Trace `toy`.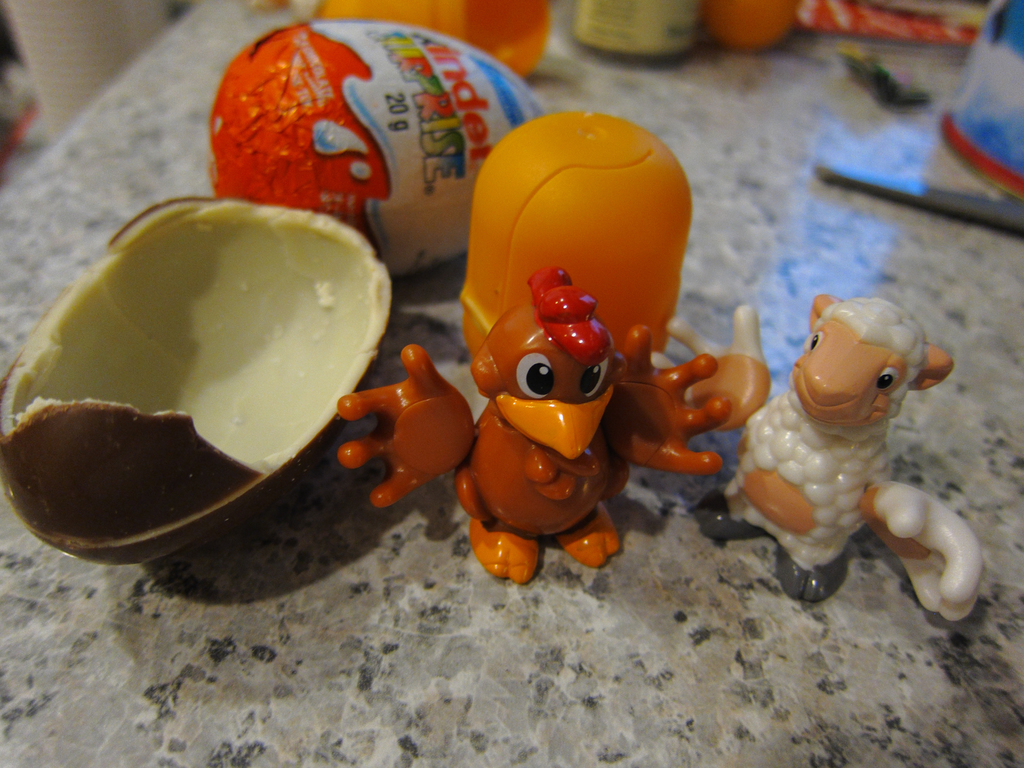
Traced to region(647, 297, 984, 617).
